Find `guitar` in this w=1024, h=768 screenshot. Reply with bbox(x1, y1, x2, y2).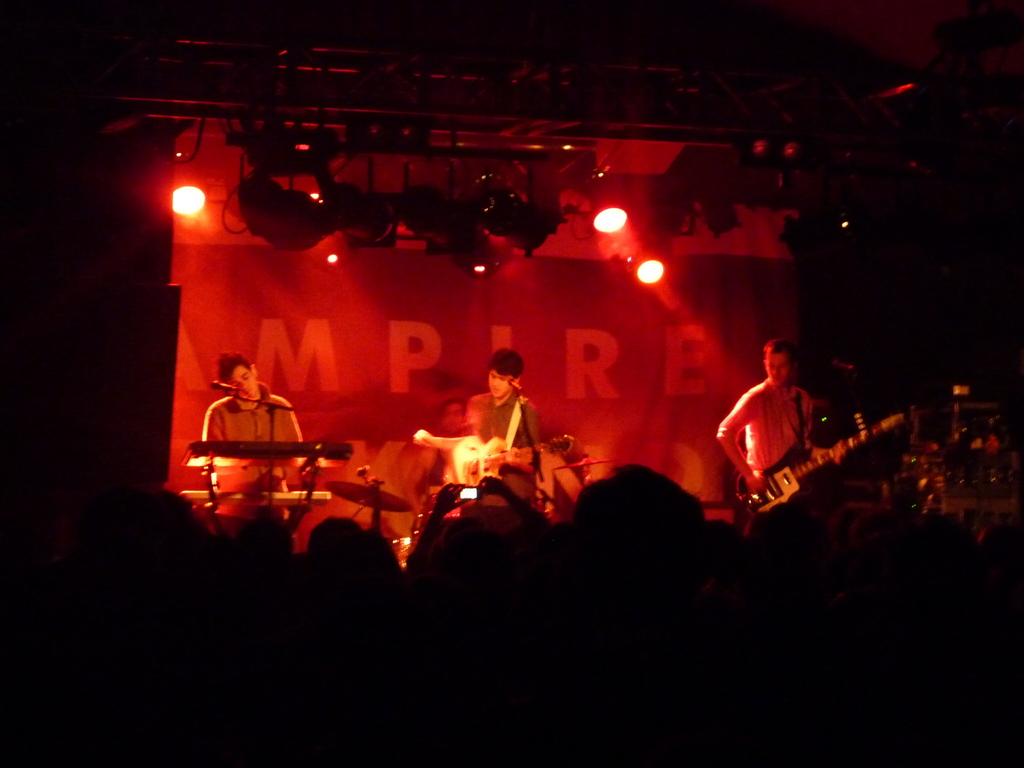
bbox(710, 378, 893, 511).
